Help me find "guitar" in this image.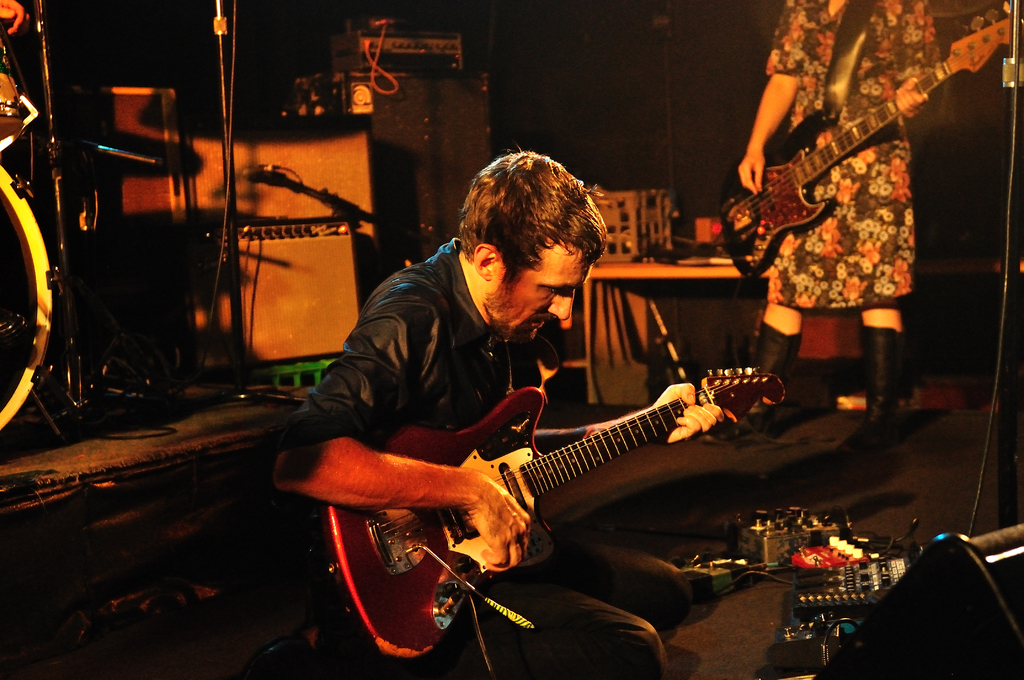
Found it: rect(303, 353, 781, 660).
